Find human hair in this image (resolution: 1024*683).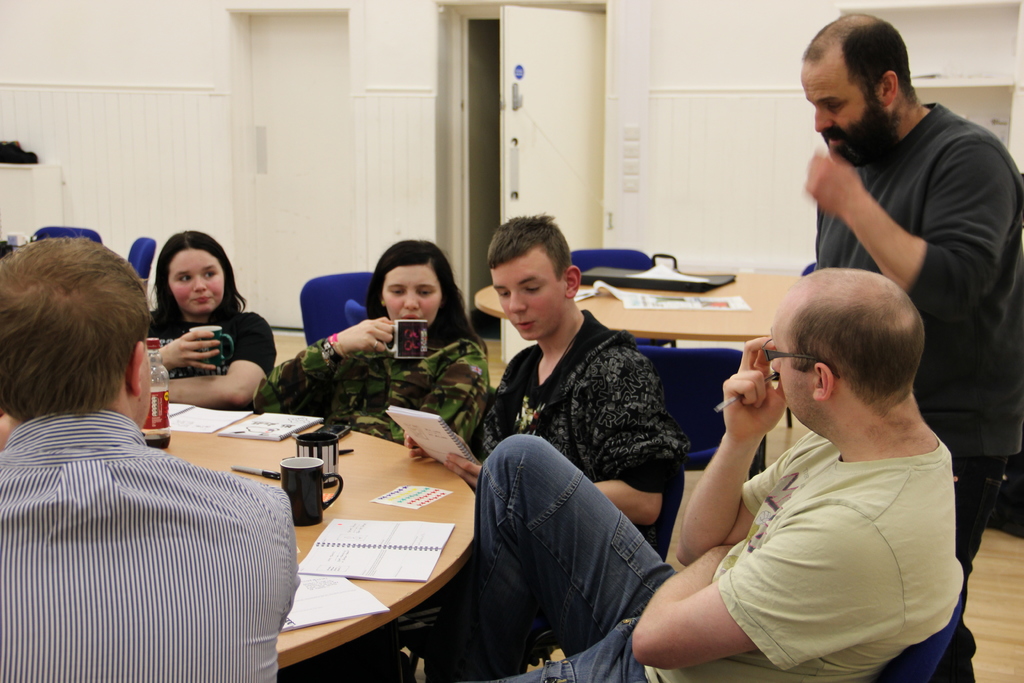
[0, 236, 150, 424].
